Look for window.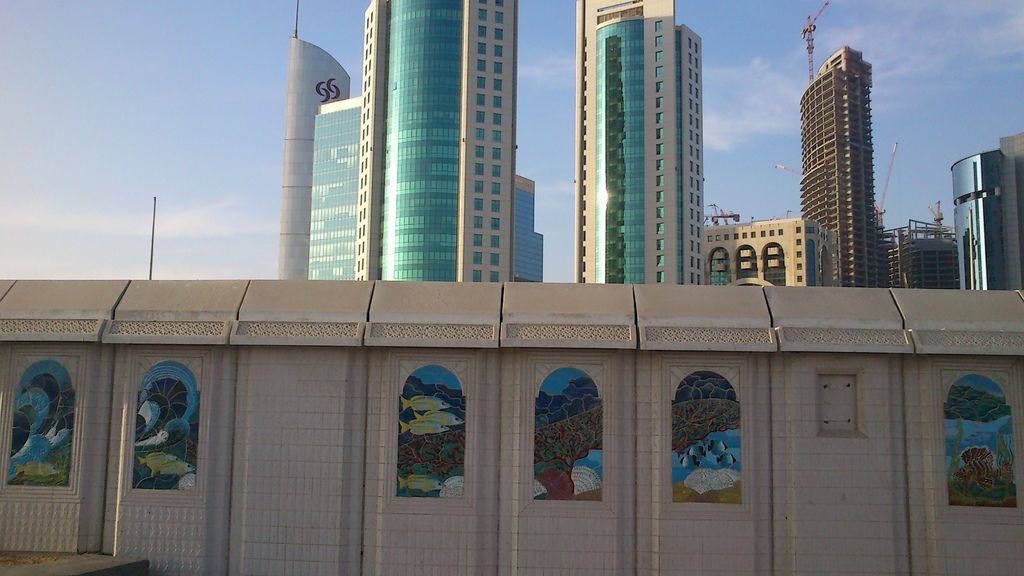
Found: 477,60,484,69.
